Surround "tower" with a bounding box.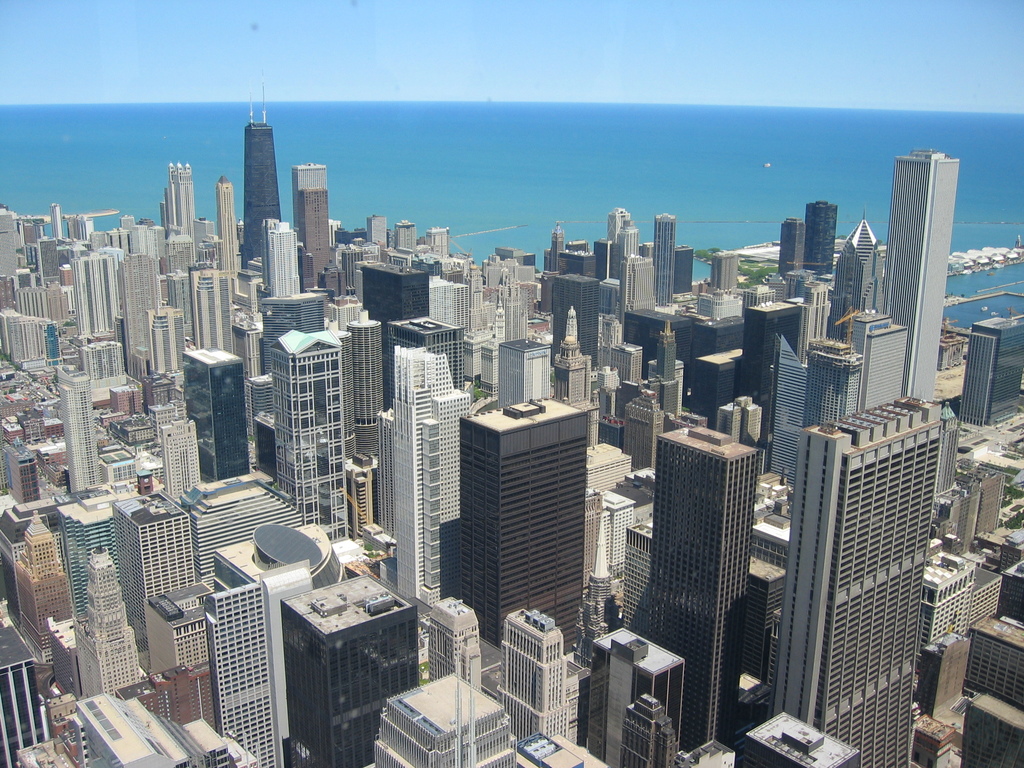
bbox=(387, 312, 467, 385).
